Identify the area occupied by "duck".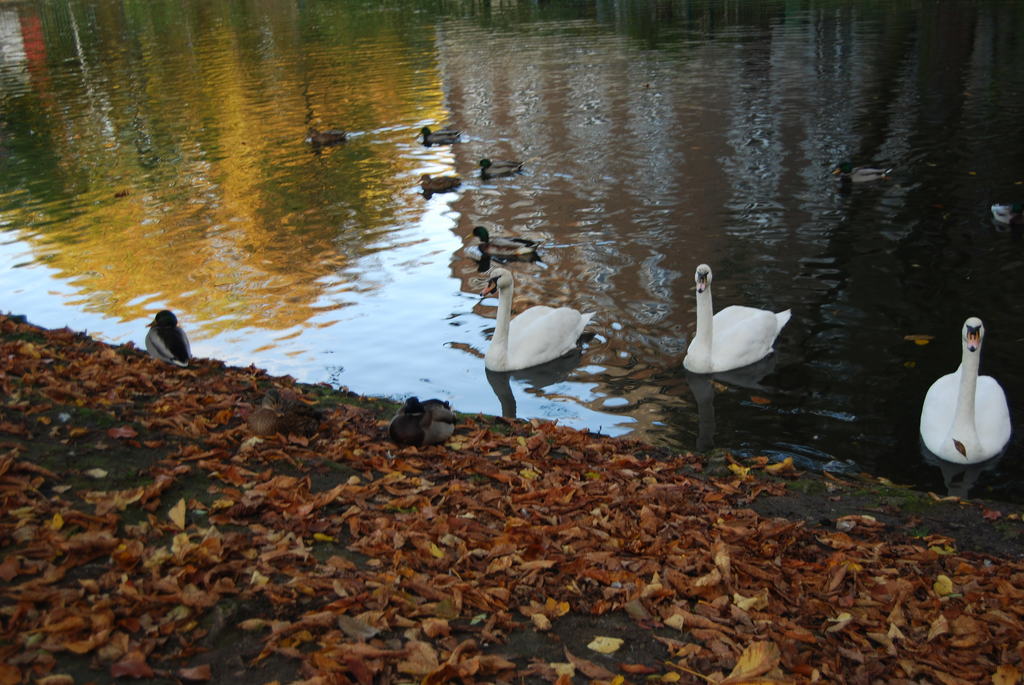
Area: region(916, 299, 1011, 489).
